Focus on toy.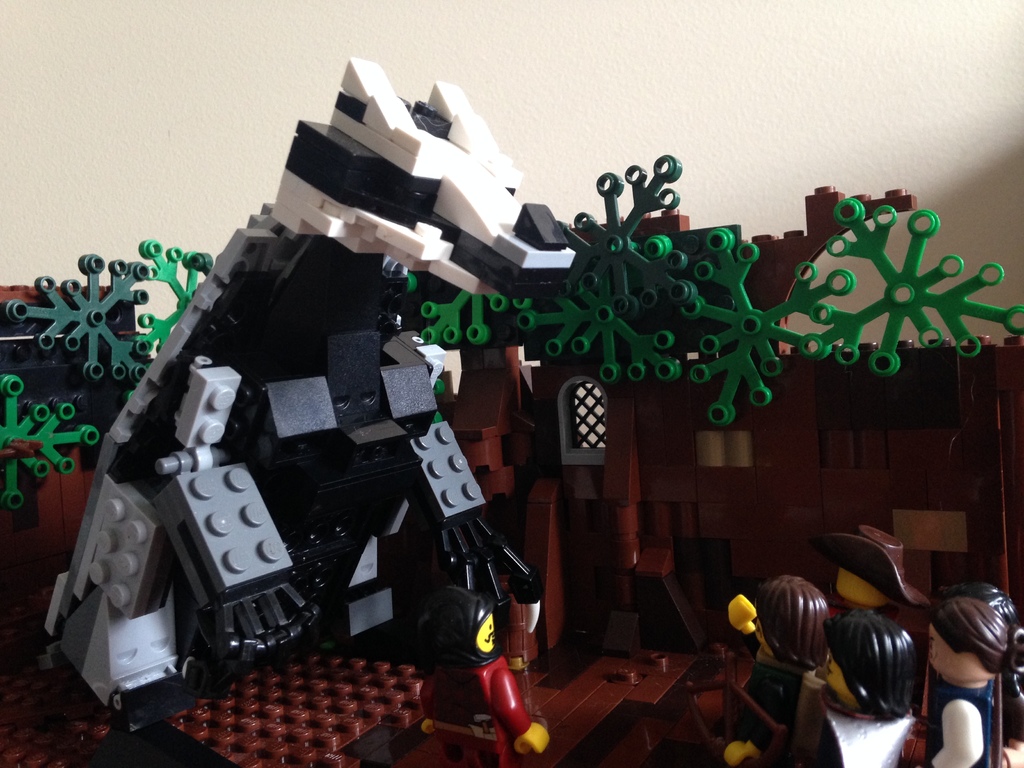
Focused at locate(906, 580, 1023, 762).
